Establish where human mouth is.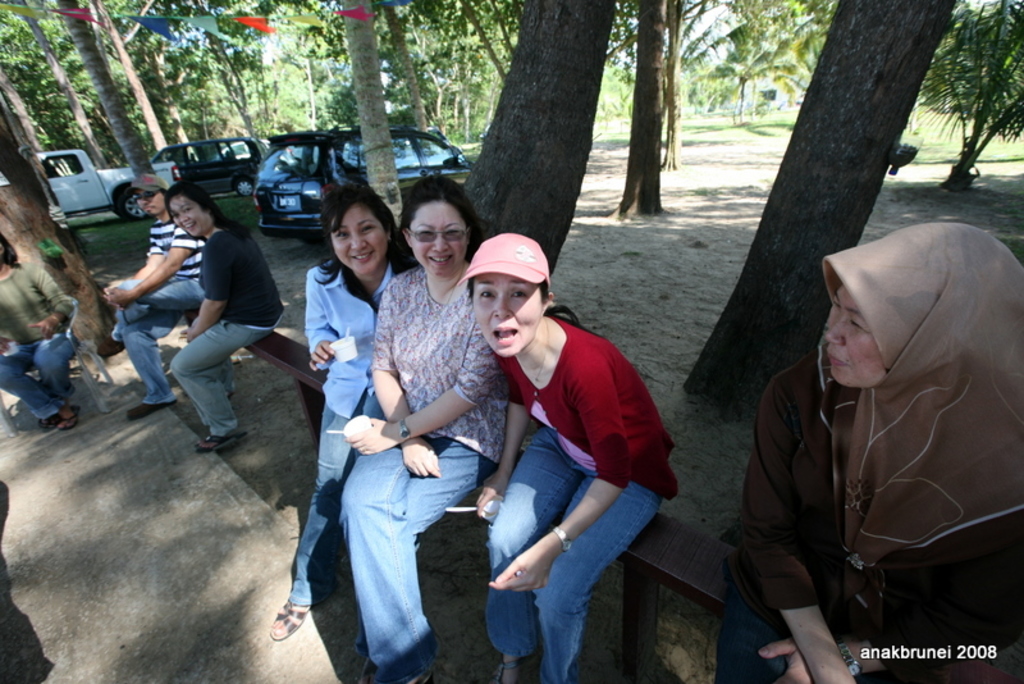
Established at select_region(349, 250, 370, 263).
